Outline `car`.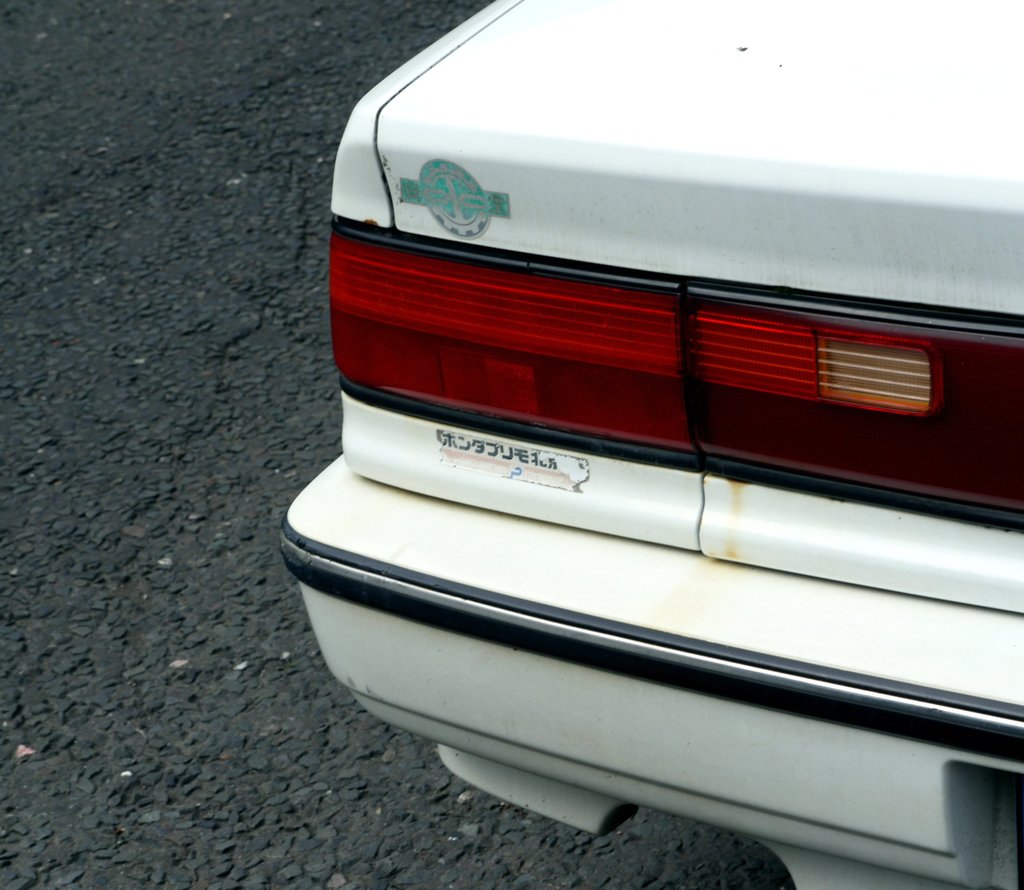
Outline: (x1=278, y1=0, x2=1023, y2=889).
